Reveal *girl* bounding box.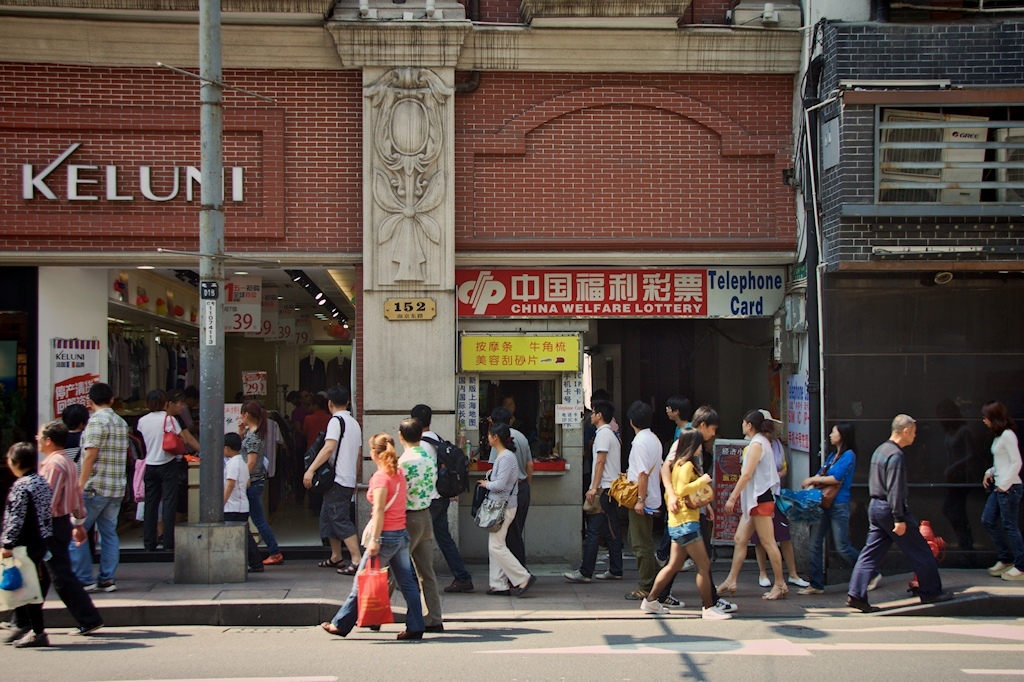
Revealed: bbox=(240, 402, 285, 564).
